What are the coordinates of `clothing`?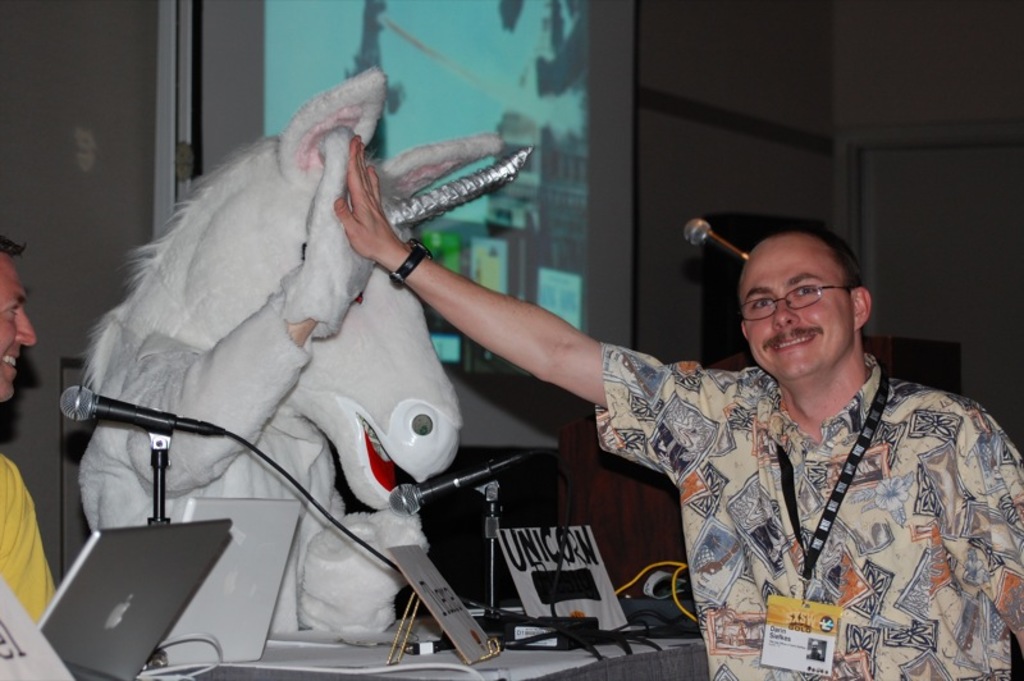
locate(0, 448, 56, 593).
